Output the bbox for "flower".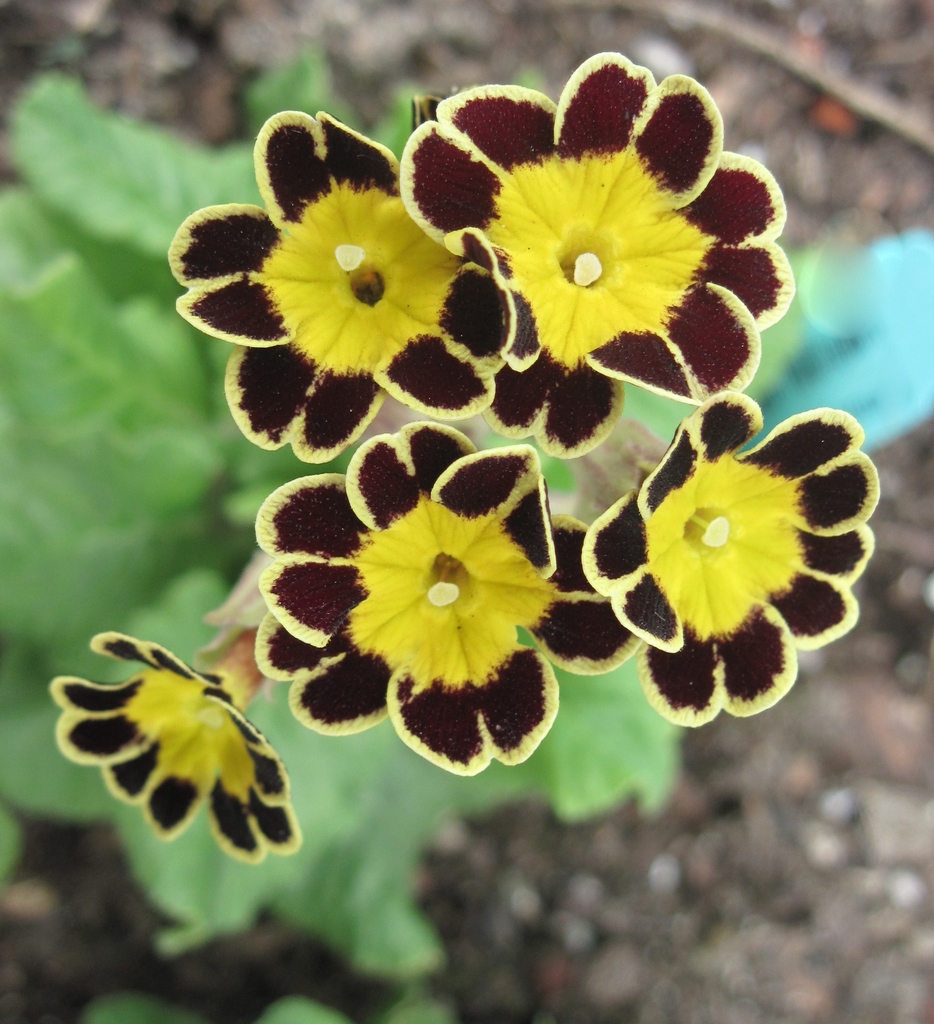
select_region(582, 394, 883, 721).
